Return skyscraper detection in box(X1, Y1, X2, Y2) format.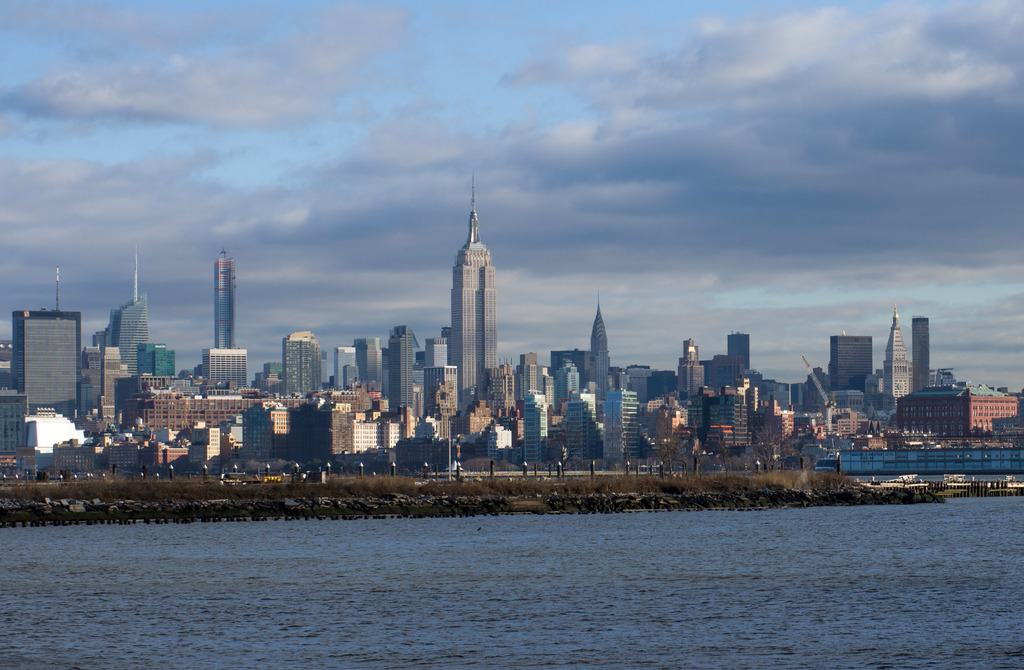
box(10, 261, 82, 419).
